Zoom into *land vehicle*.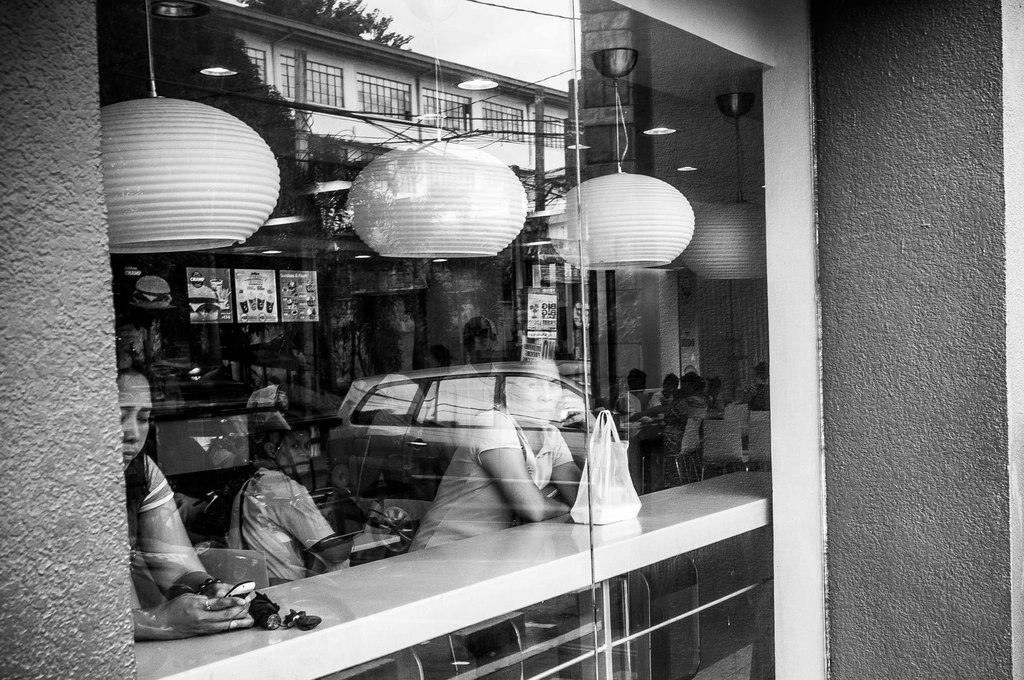
Zoom target: (left=316, top=369, right=644, bottom=538).
